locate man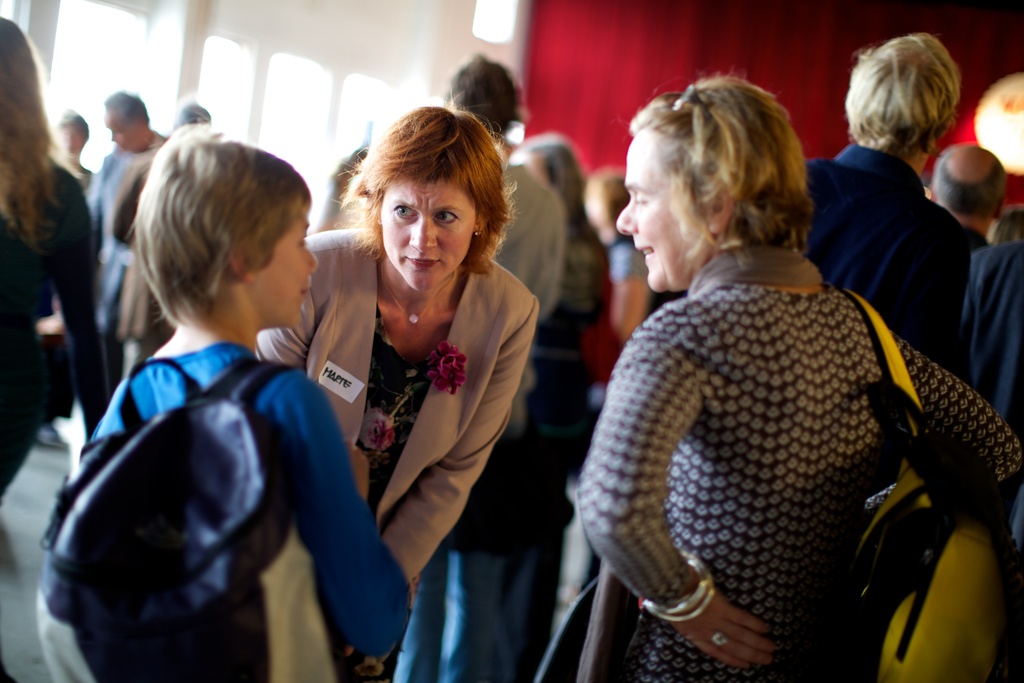
BBox(86, 90, 170, 388)
